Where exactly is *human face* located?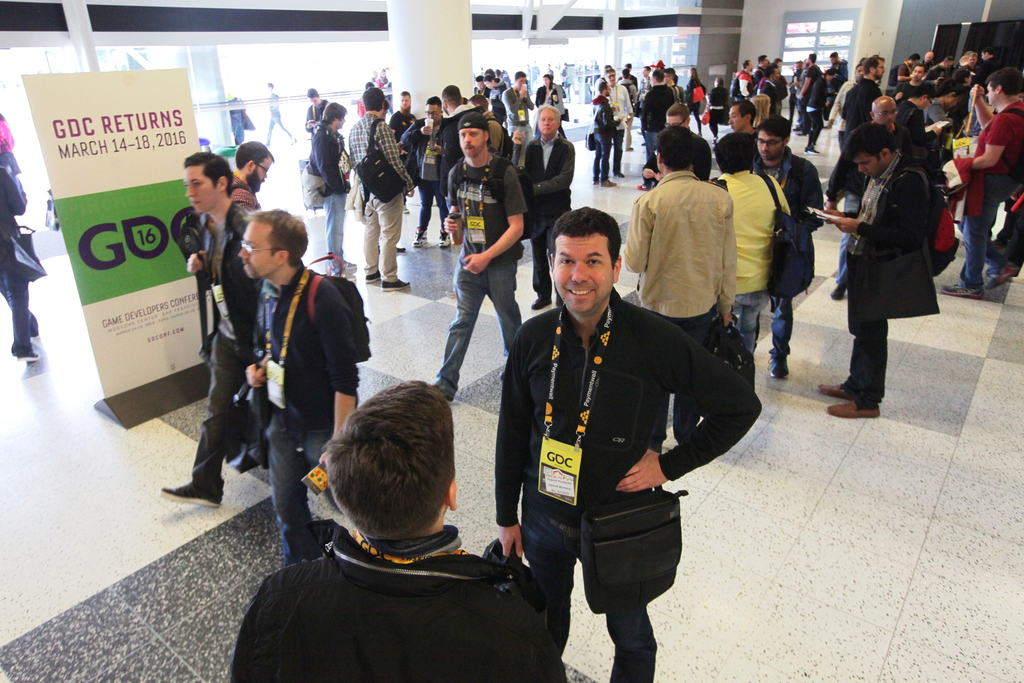
Its bounding box is 728:104:746:132.
